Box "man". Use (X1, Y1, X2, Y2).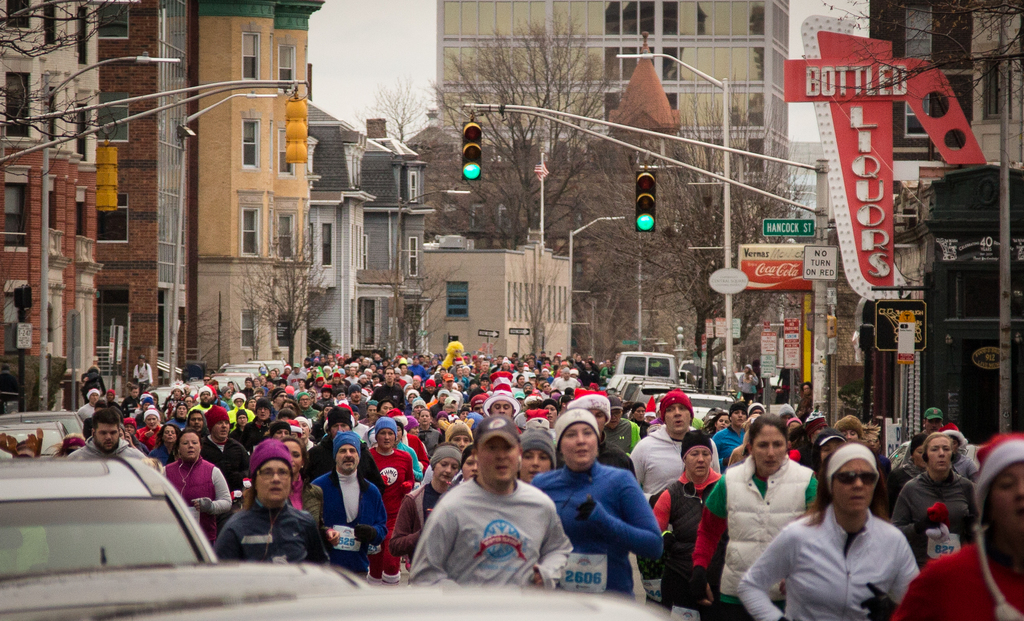
(532, 399, 562, 424).
